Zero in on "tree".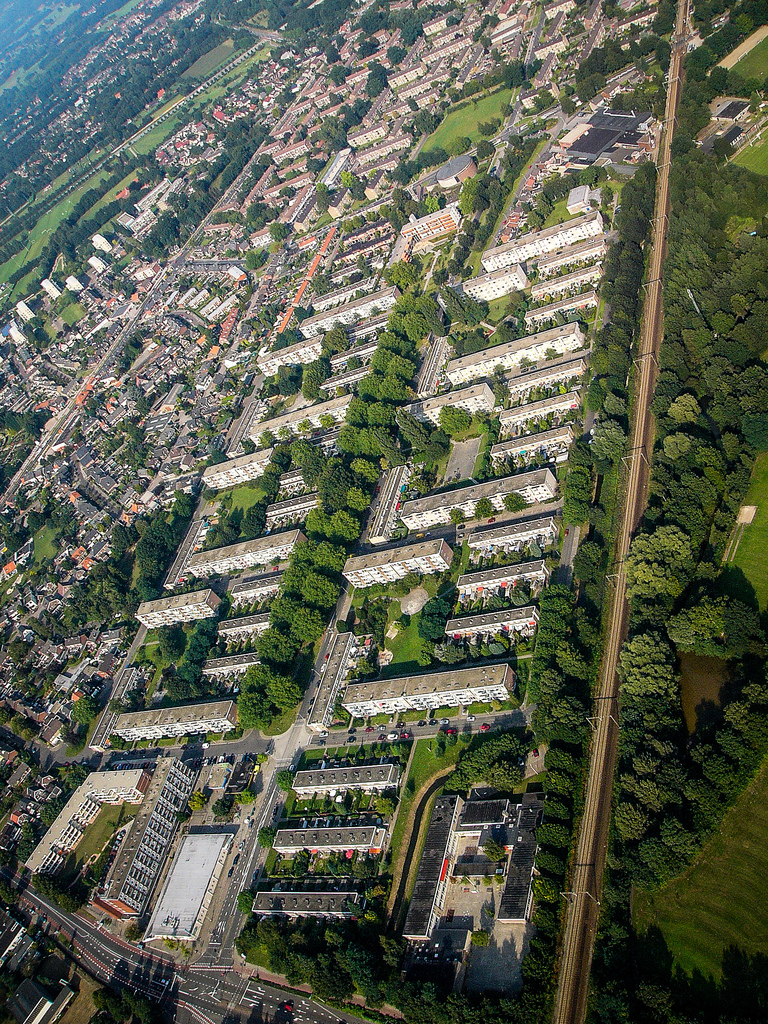
Zeroed in: crop(9, 641, 32, 660).
